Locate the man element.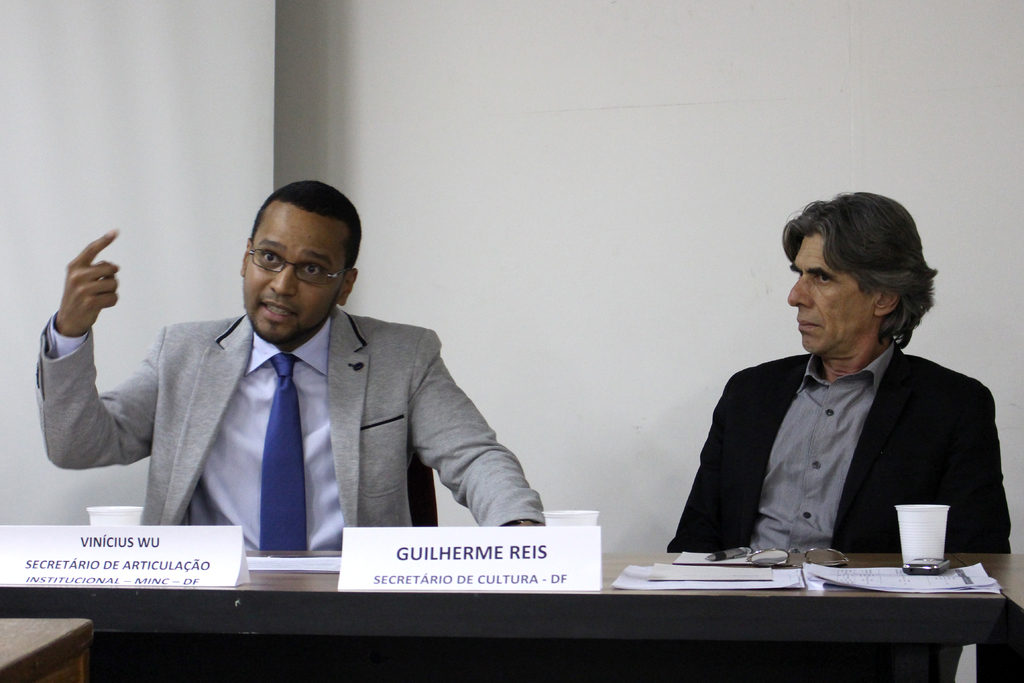
Element bbox: 35,181,543,526.
